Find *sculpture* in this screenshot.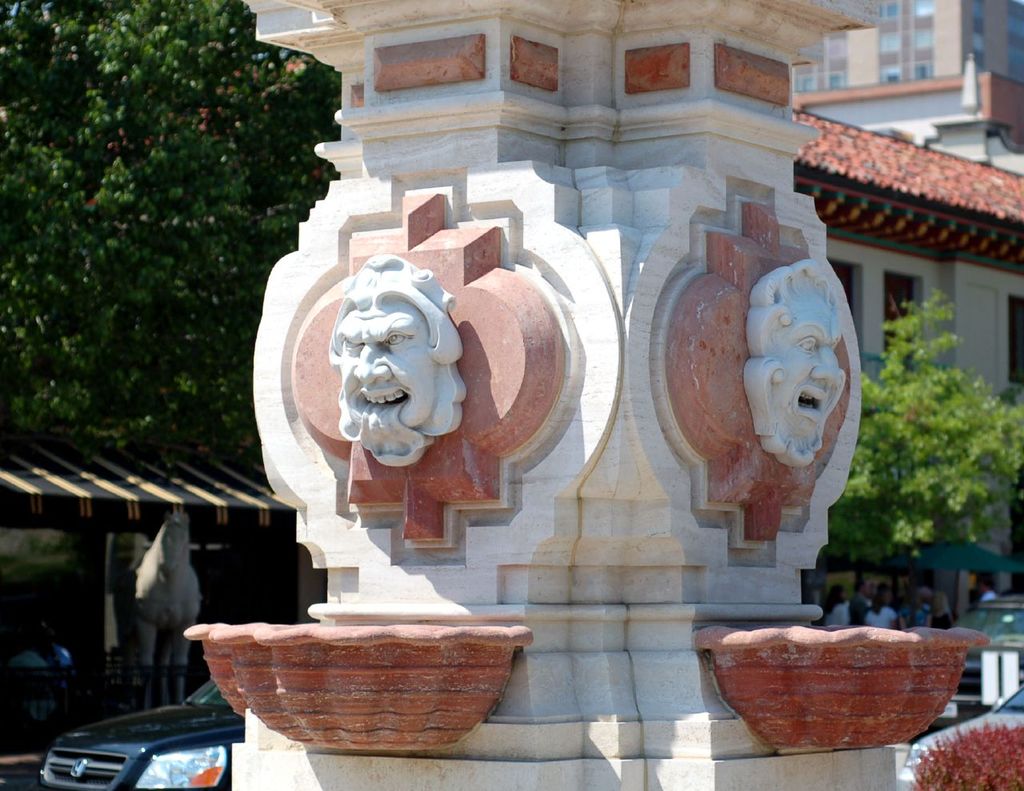
The bounding box for *sculpture* is box(330, 253, 471, 469).
